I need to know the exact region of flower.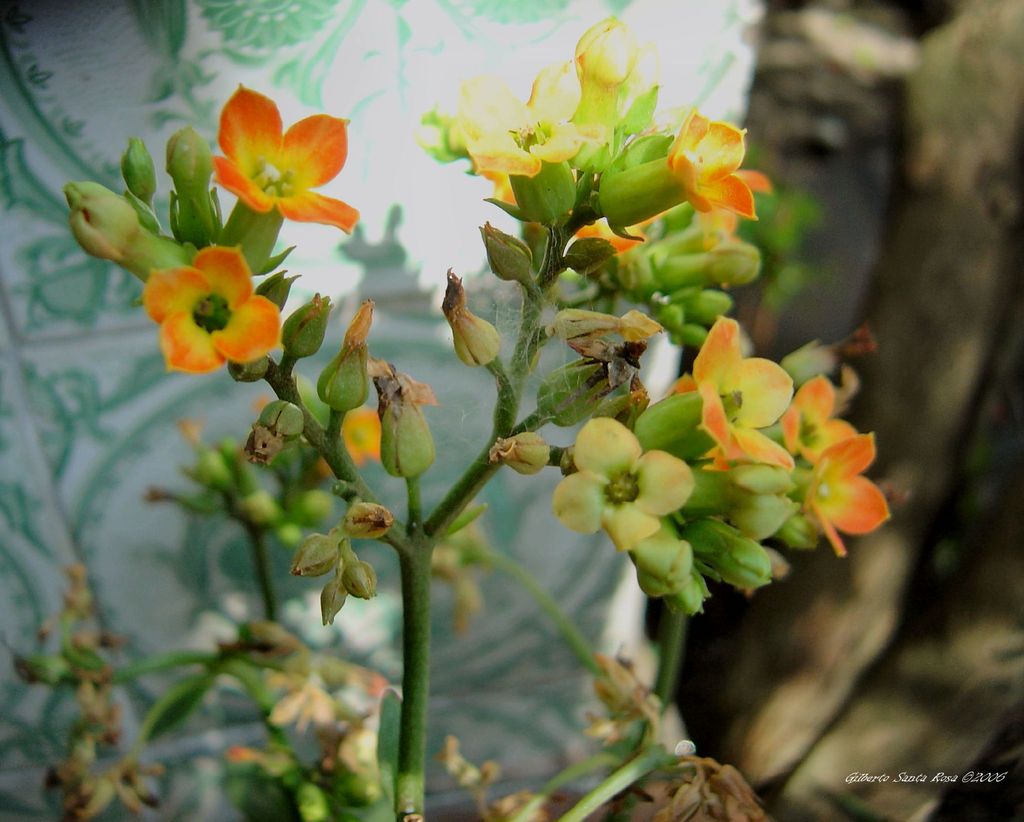
Region: [125,133,159,202].
